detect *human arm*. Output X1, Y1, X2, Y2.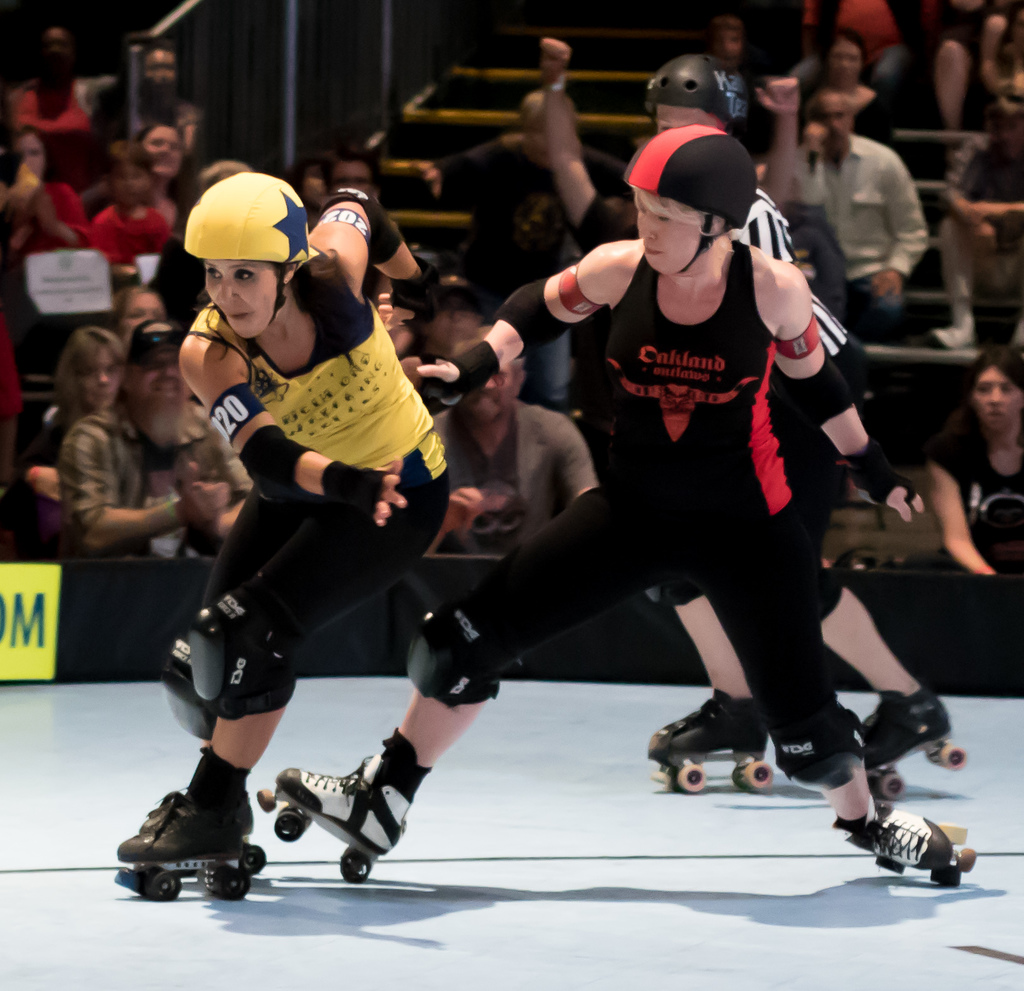
415, 241, 637, 417.
